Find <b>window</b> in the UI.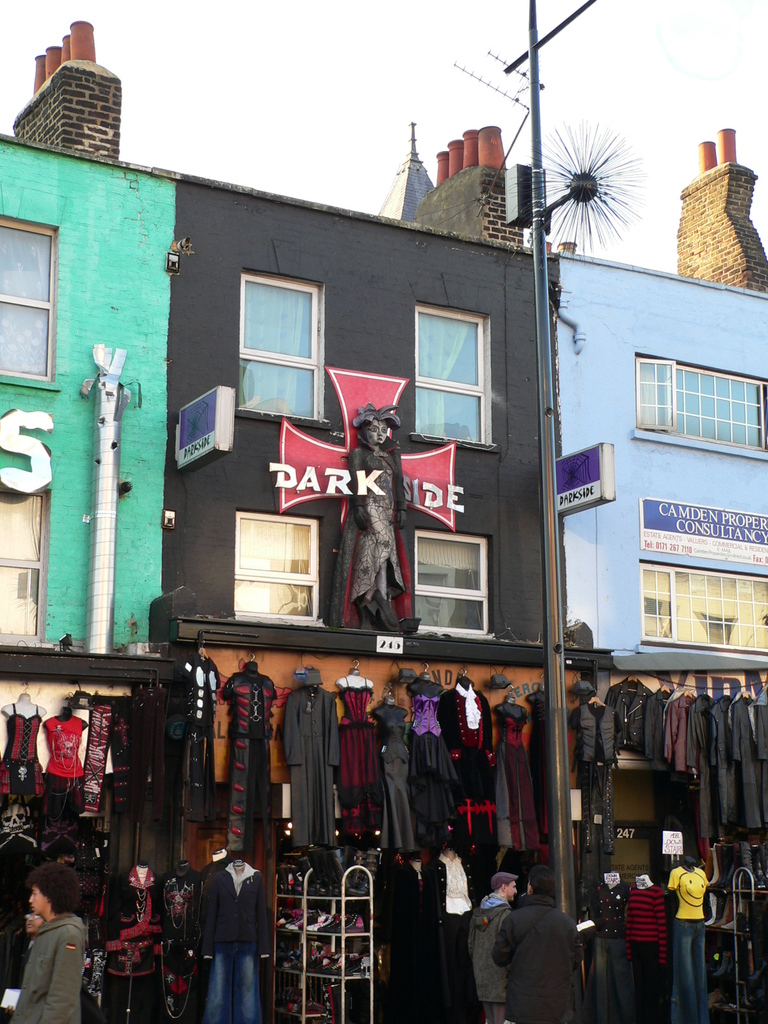
UI element at {"x1": 636, "y1": 354, "x2": 767, "y2": 449}.
